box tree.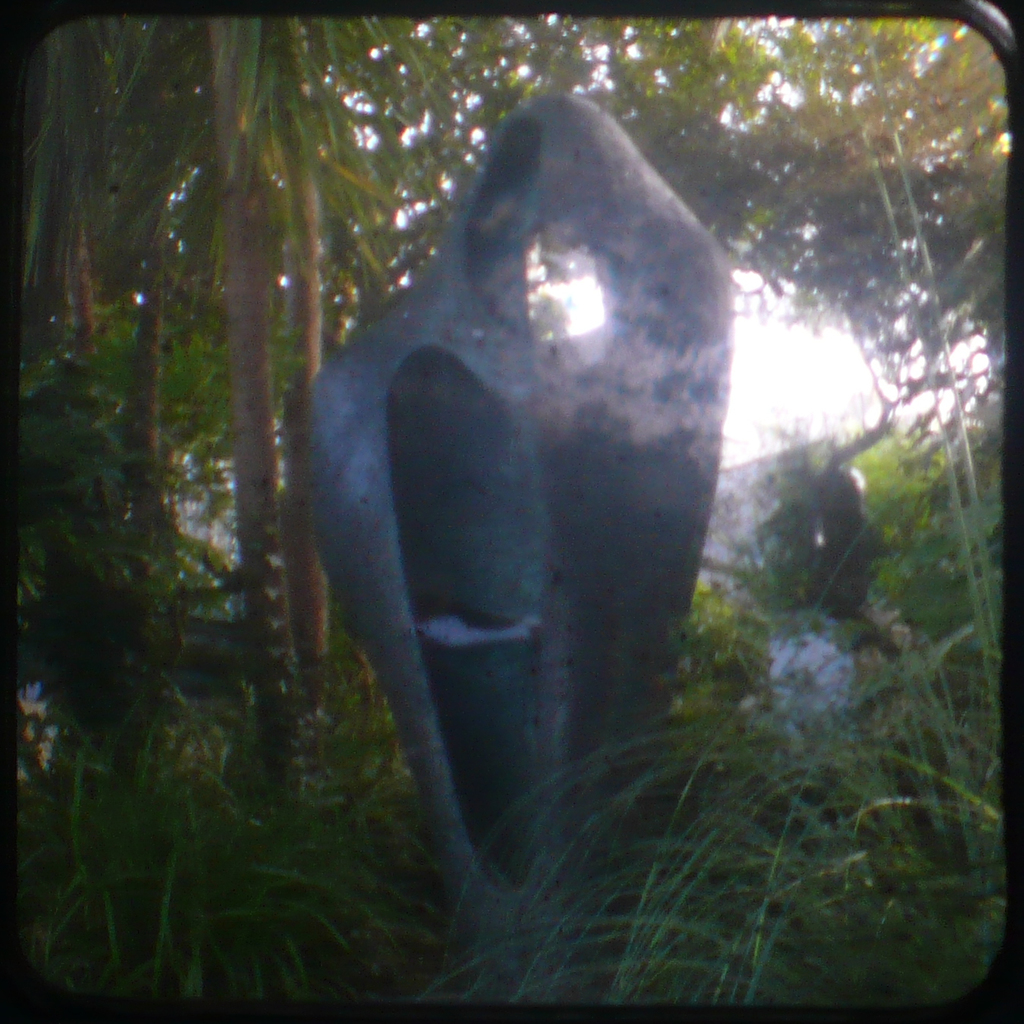
(x1=698, y1=414, x2=1000, y2=688).
